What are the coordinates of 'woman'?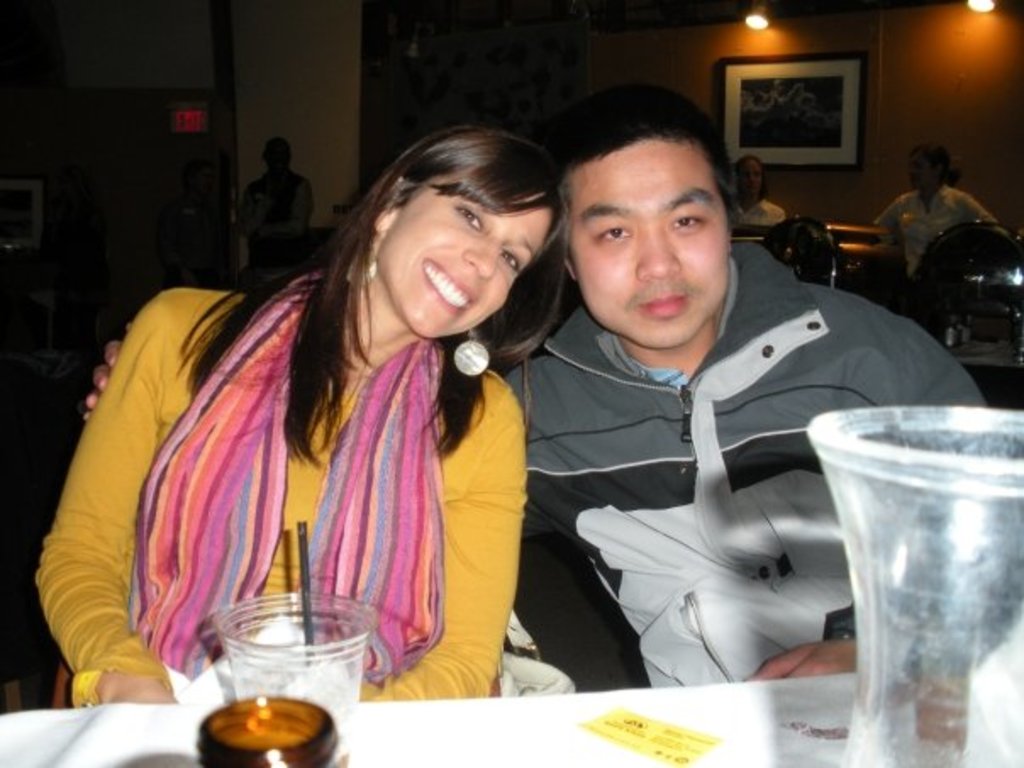
region(714, 154, 799, 231).
